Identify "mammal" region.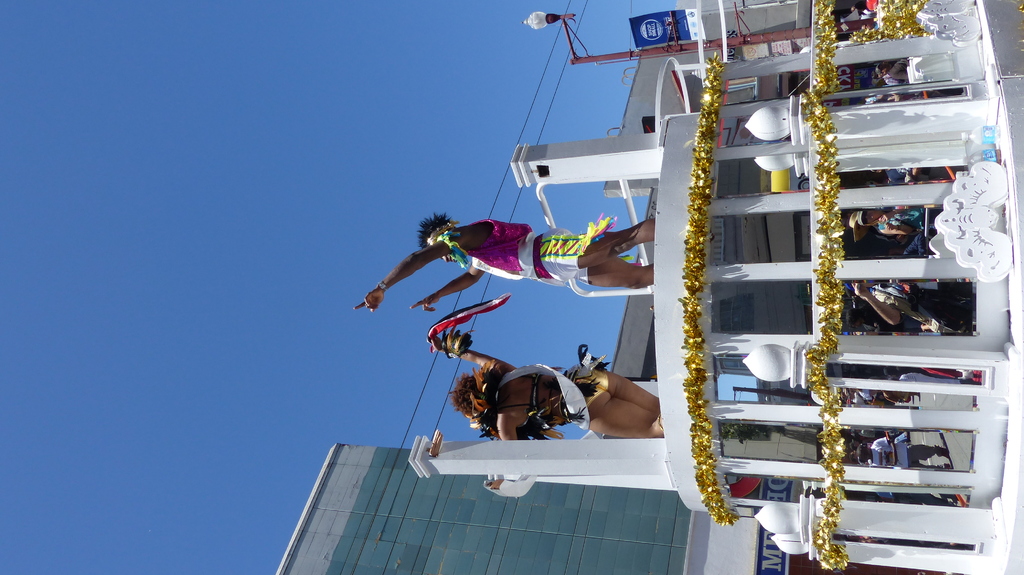
Region: [x1=355, y1=211, x2=655, y2=313].
